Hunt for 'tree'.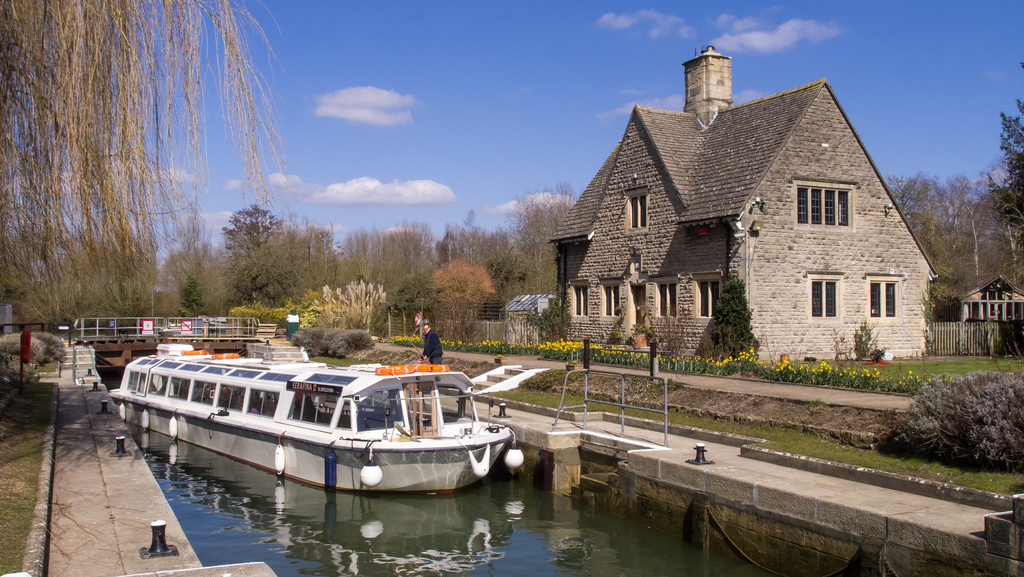
Hunted down at left=177, top=272, right=211, bottom=317.
